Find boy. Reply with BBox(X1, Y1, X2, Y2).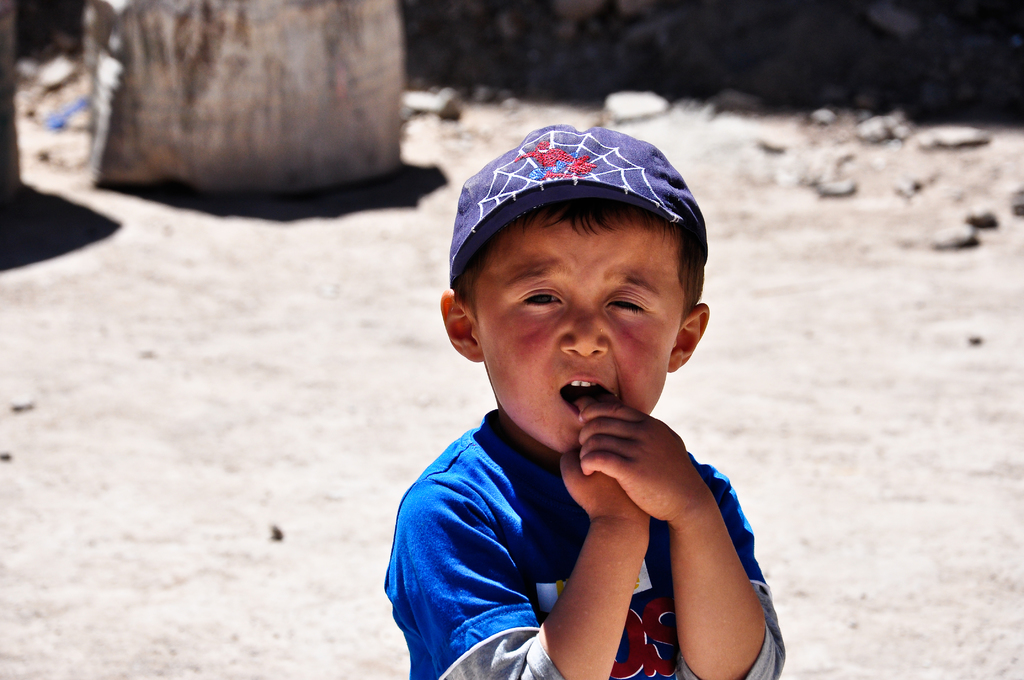
BBox(381, 125, 788, 679).
